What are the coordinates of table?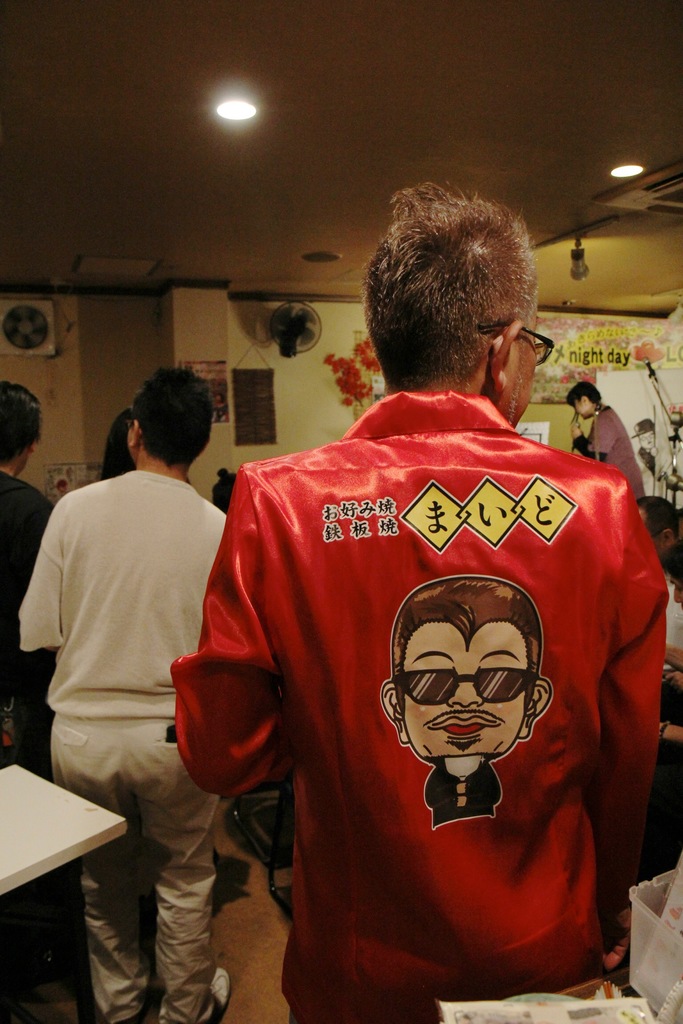
bbox=[0, 762, 136, 1002].
